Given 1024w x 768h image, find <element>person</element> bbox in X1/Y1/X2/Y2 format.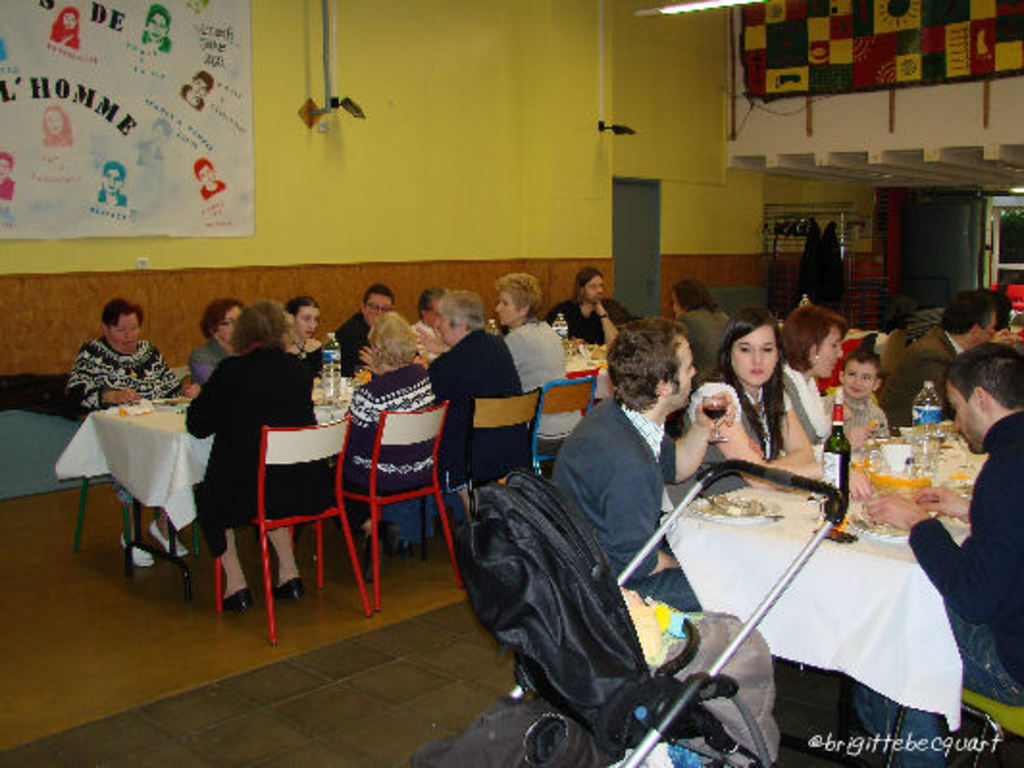
142/4/171/52.
